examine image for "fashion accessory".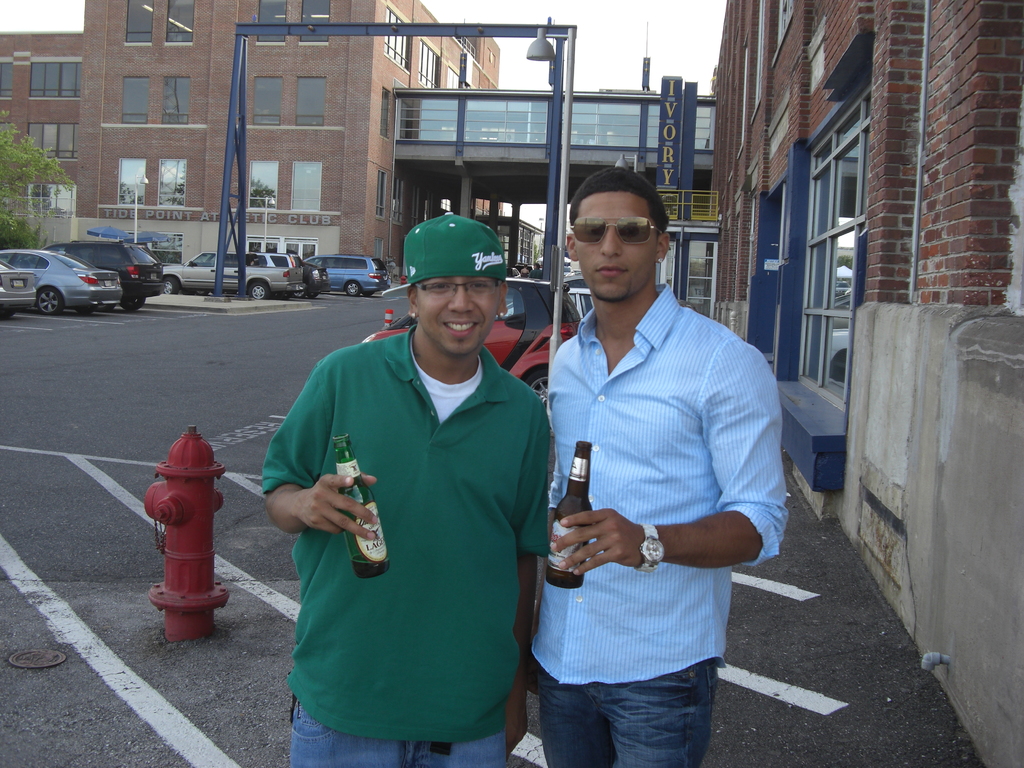
Examination result: [left=566, top=214, right=668, bottom=248].
